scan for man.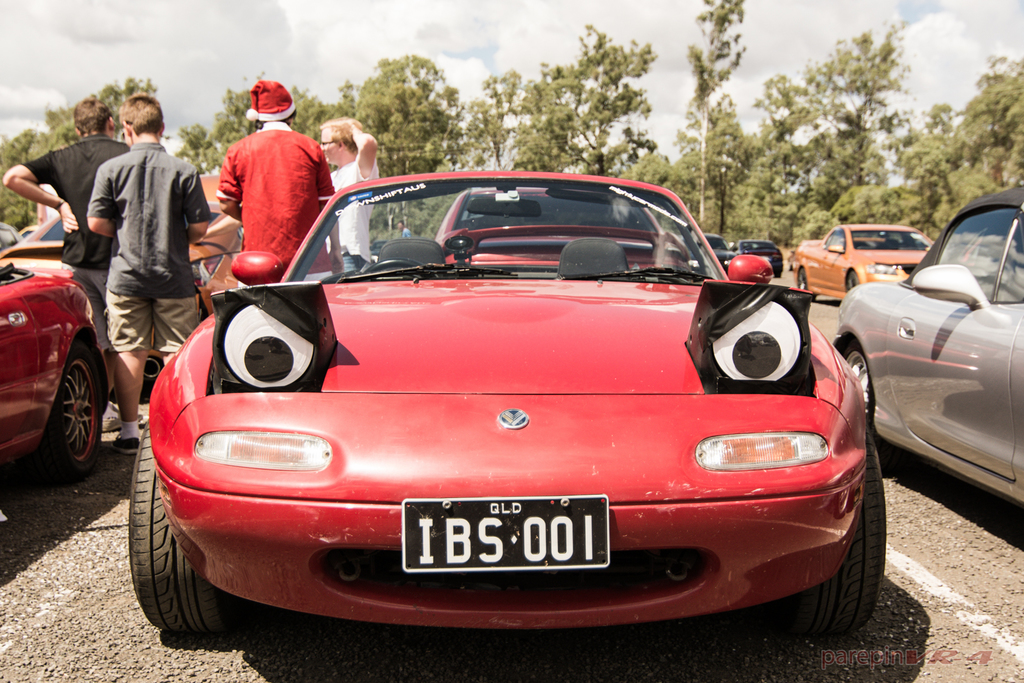
Scan result: 317, 118, 386, 265.
